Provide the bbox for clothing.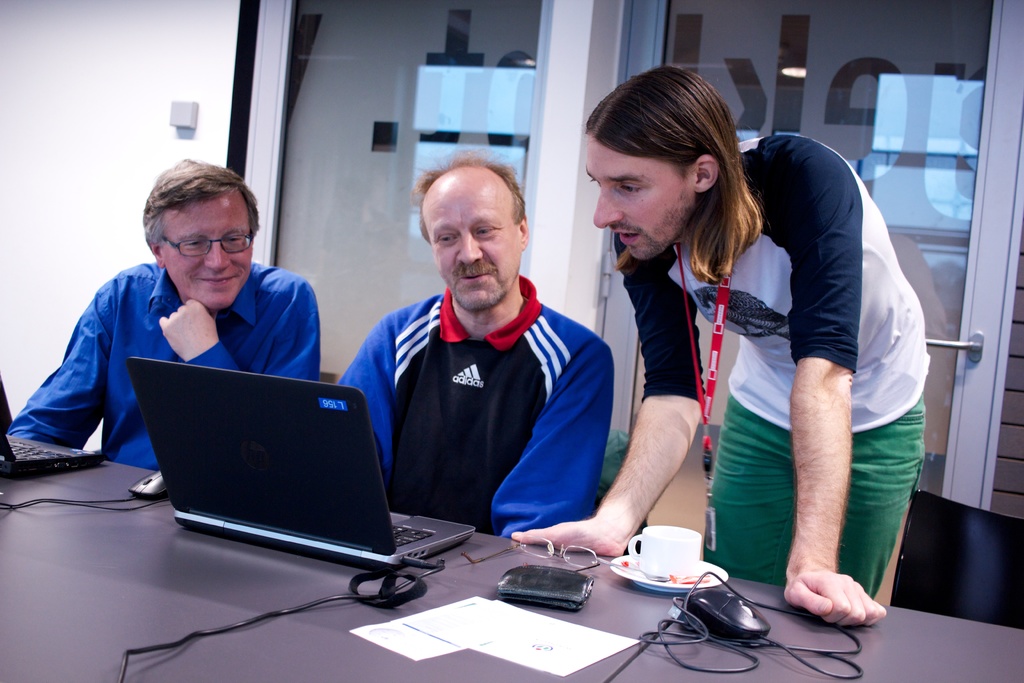
<bbox>342, 243, 630, 550</bbox>.
